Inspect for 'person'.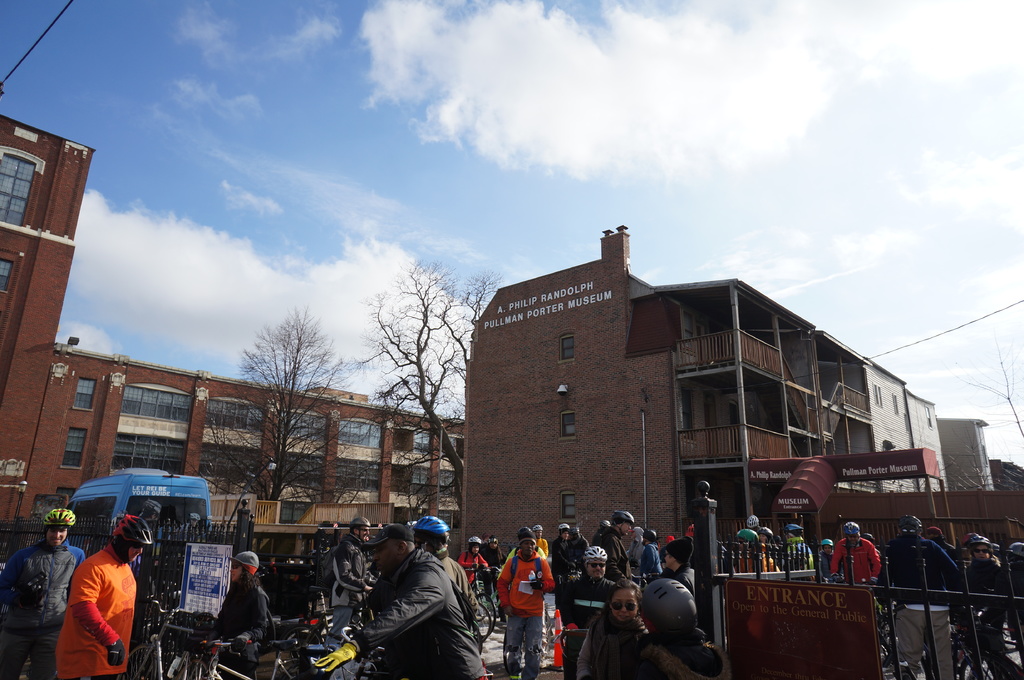
Inspection: 643, 530, 658, 569.
